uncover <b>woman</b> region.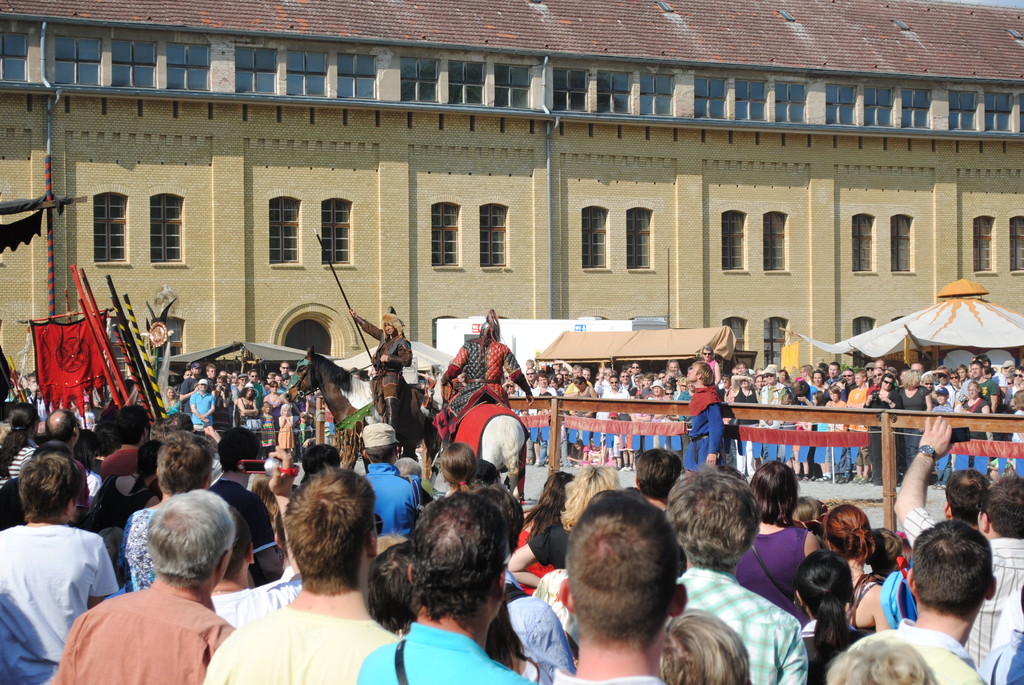
Uncovered: crop(793, 549, 866, 684).
